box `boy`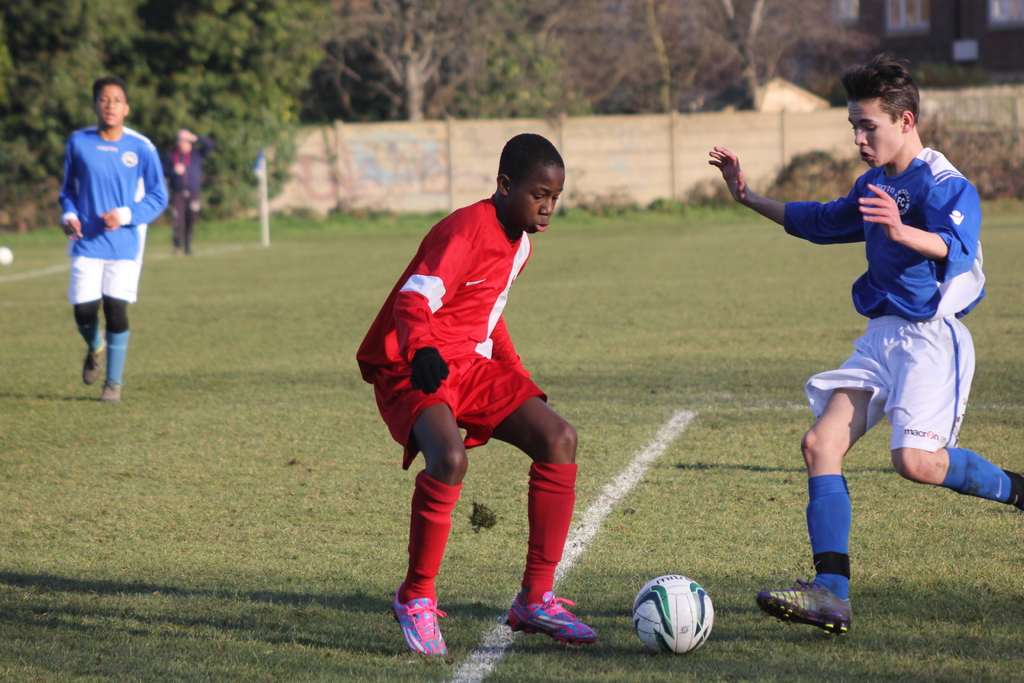
bbox=(356, 134, 595, 650)
